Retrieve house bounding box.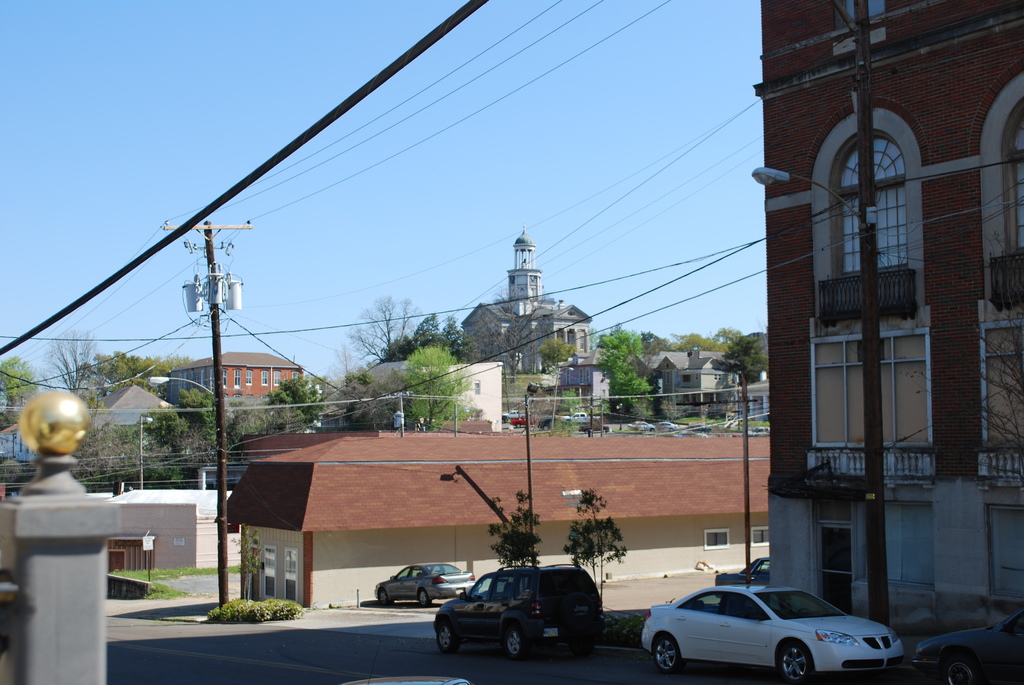
Bounding box: Rect(213, 436, 767, 615).
